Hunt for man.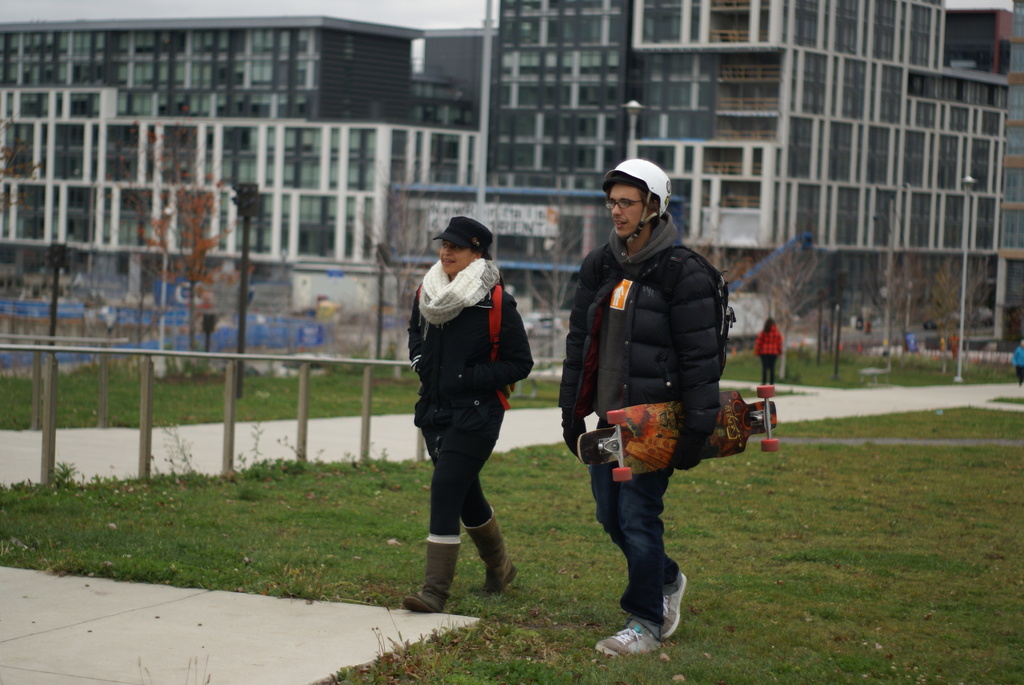
Hunted down at pyautogui.locateOnScreen(557, 149, 761, 641).
